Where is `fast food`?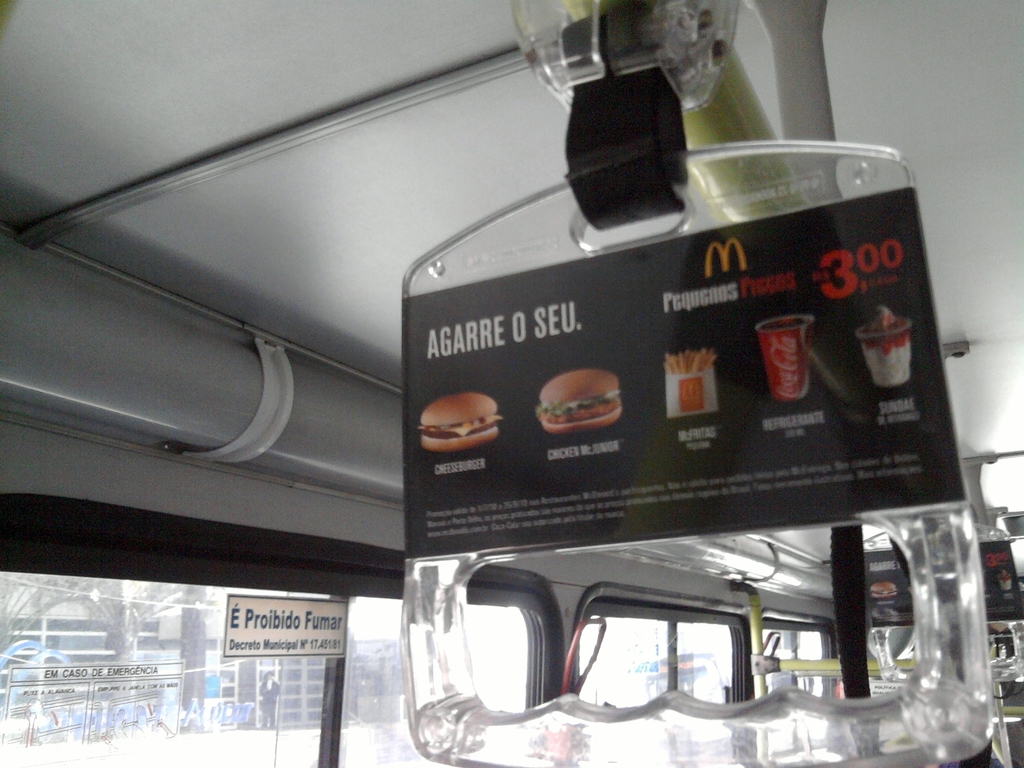
pyautogui.locateOnScreen(538, 367, 620, 438).
